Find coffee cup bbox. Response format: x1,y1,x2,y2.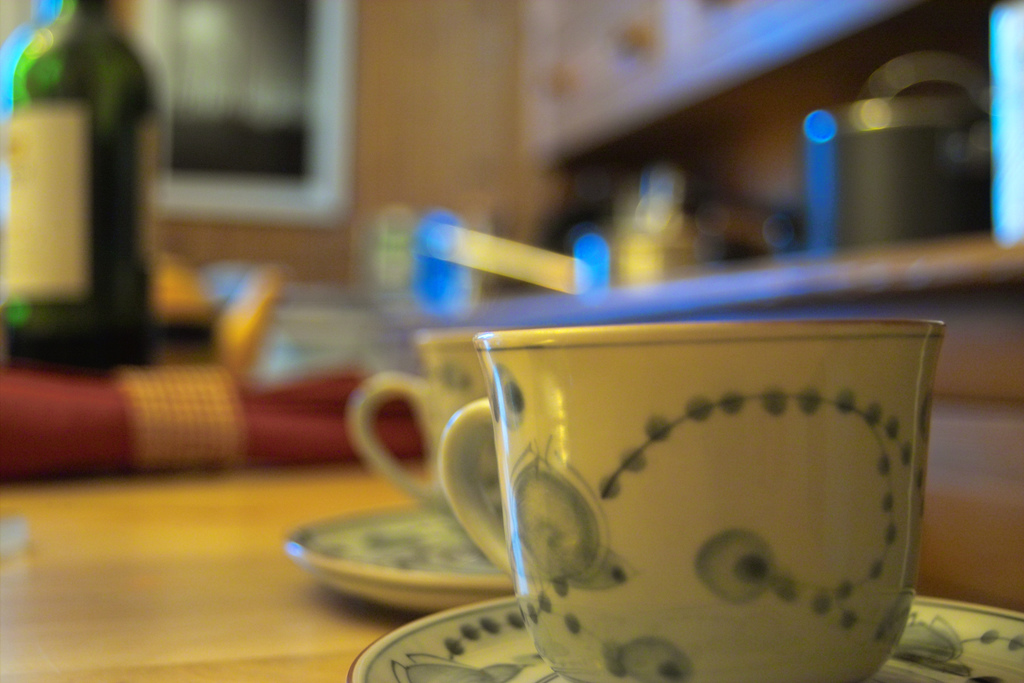
436,322,948,682.
